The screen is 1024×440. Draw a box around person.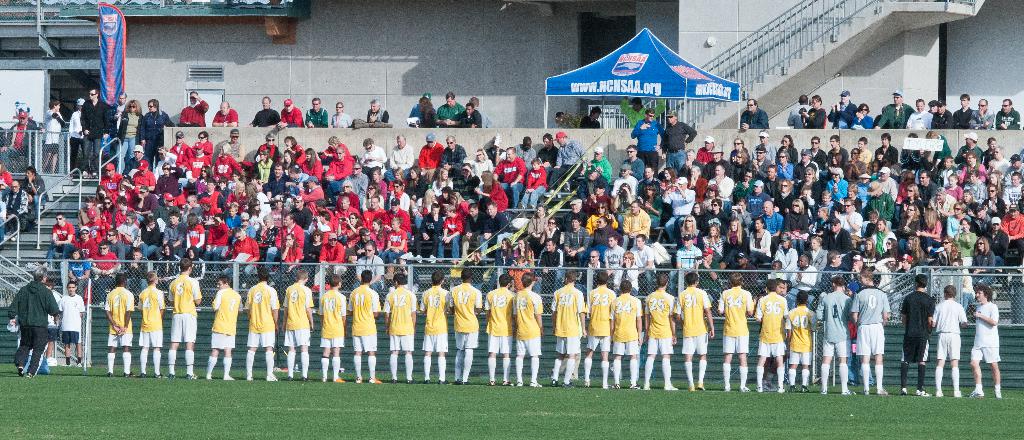
[left=171, top=130, right=193, bottom=164].
